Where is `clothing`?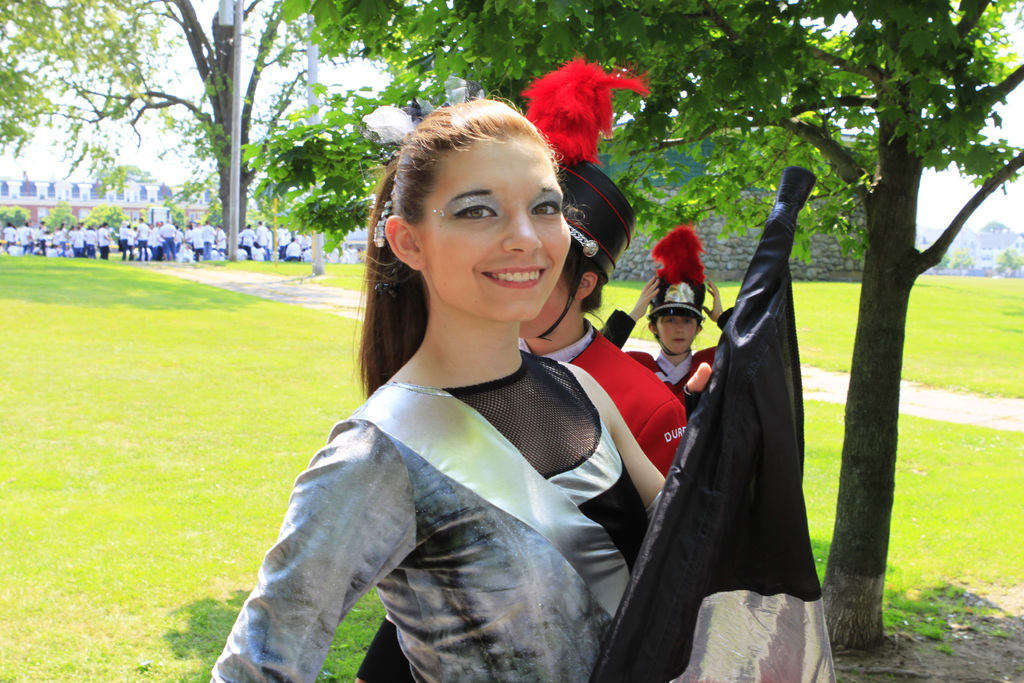
crop(99, 233, 106, 259).
